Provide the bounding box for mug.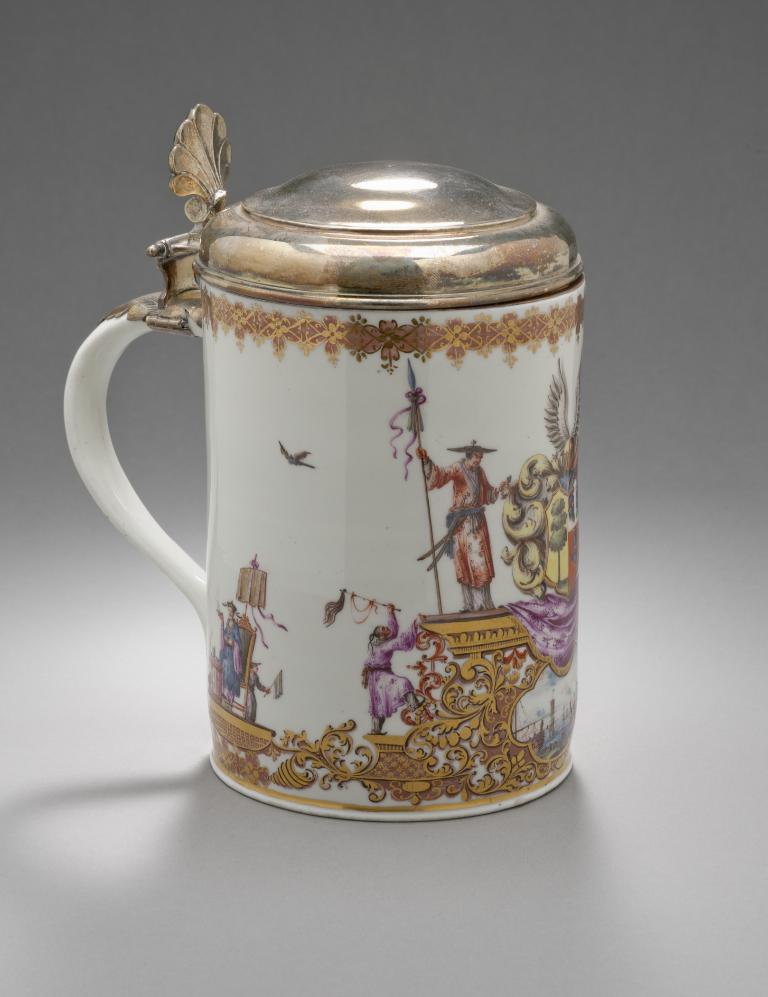
63, 102, 589, 819.
